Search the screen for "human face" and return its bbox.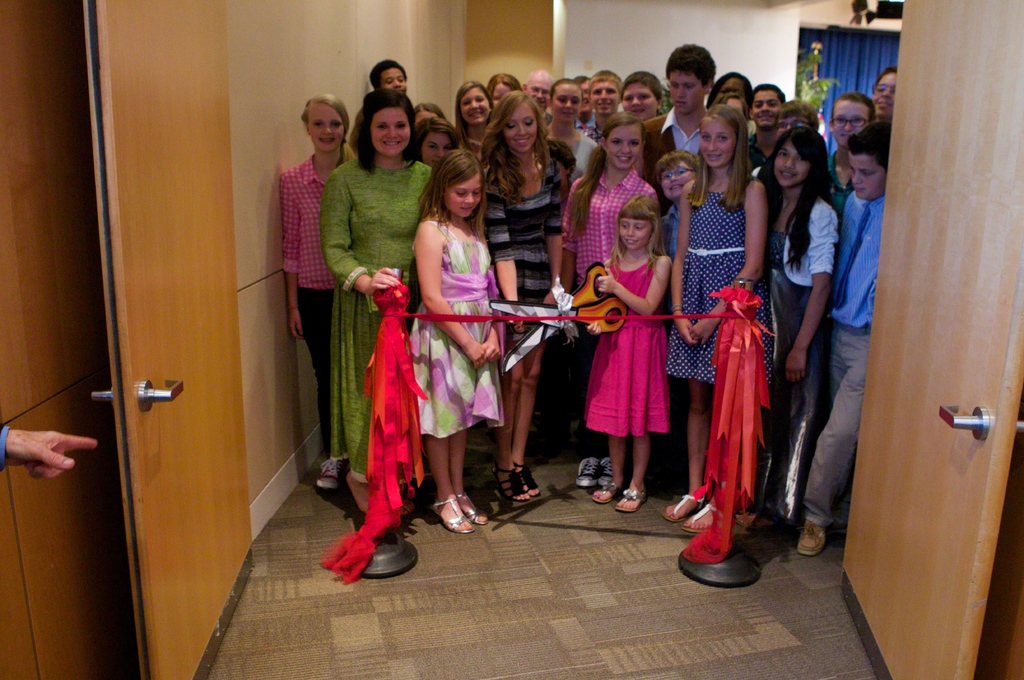
Found: x1=833 y1=99 x2=869 y2=146.
